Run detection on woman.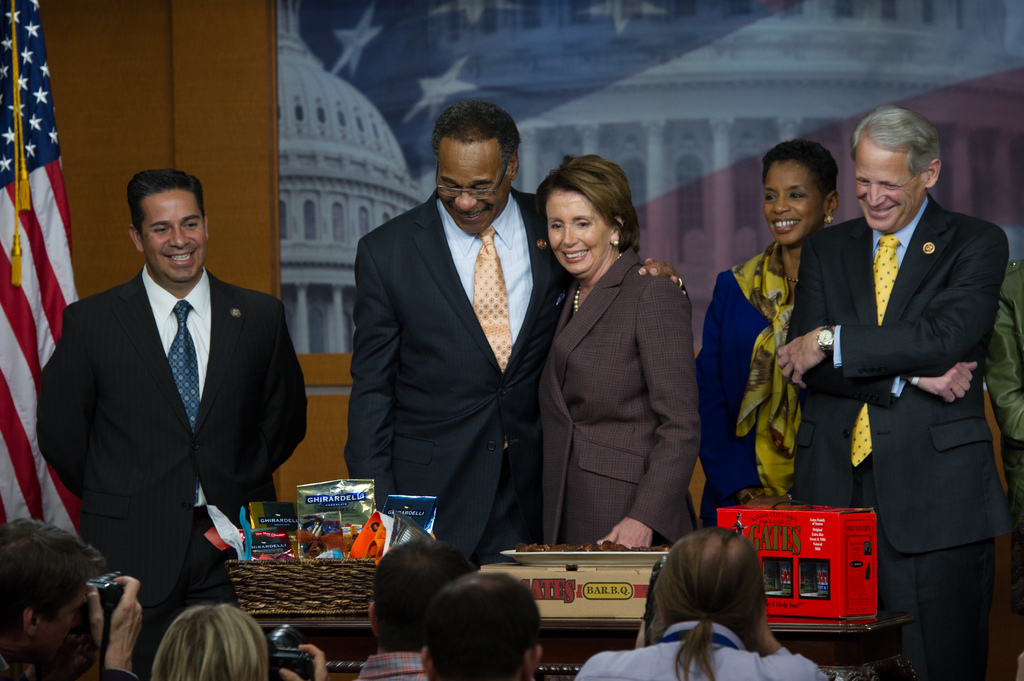
Result: region(513, 152, 685, 584).
